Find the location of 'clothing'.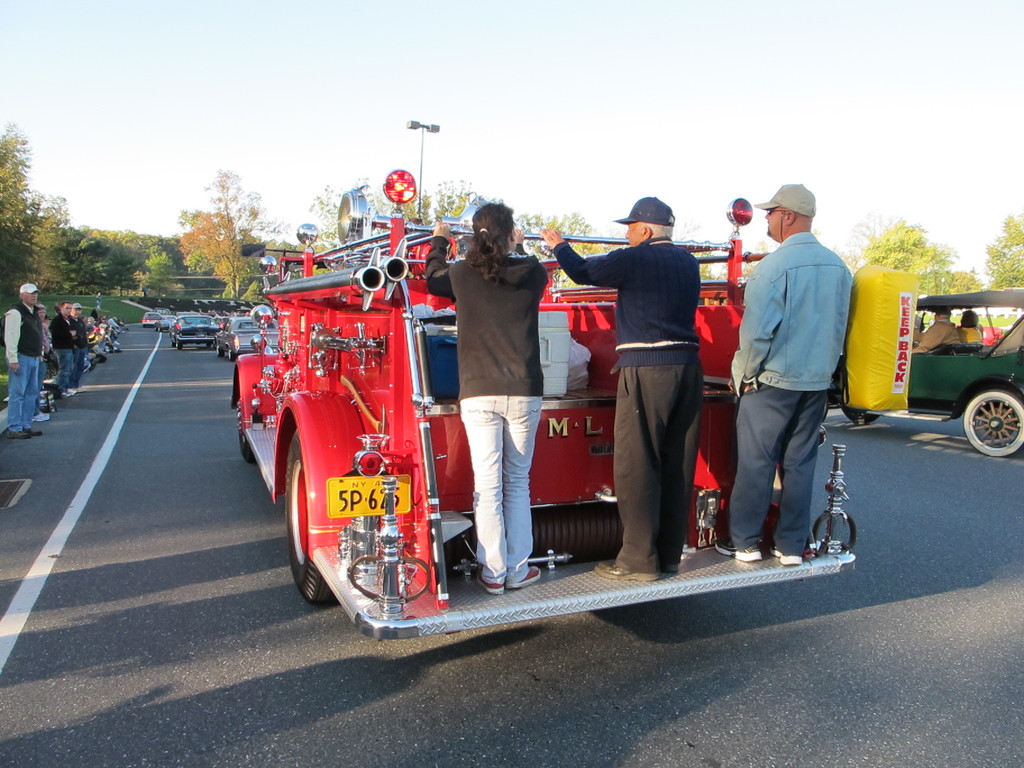
Location: rect(423, 234, 550, 584).
